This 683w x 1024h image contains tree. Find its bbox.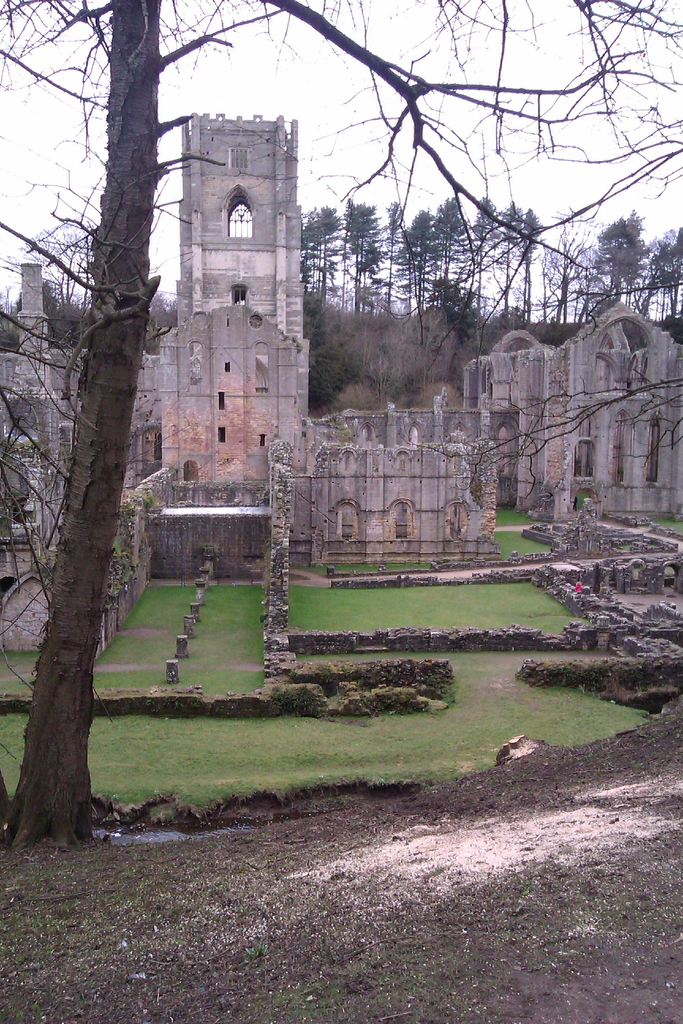
0/0/682/851.
